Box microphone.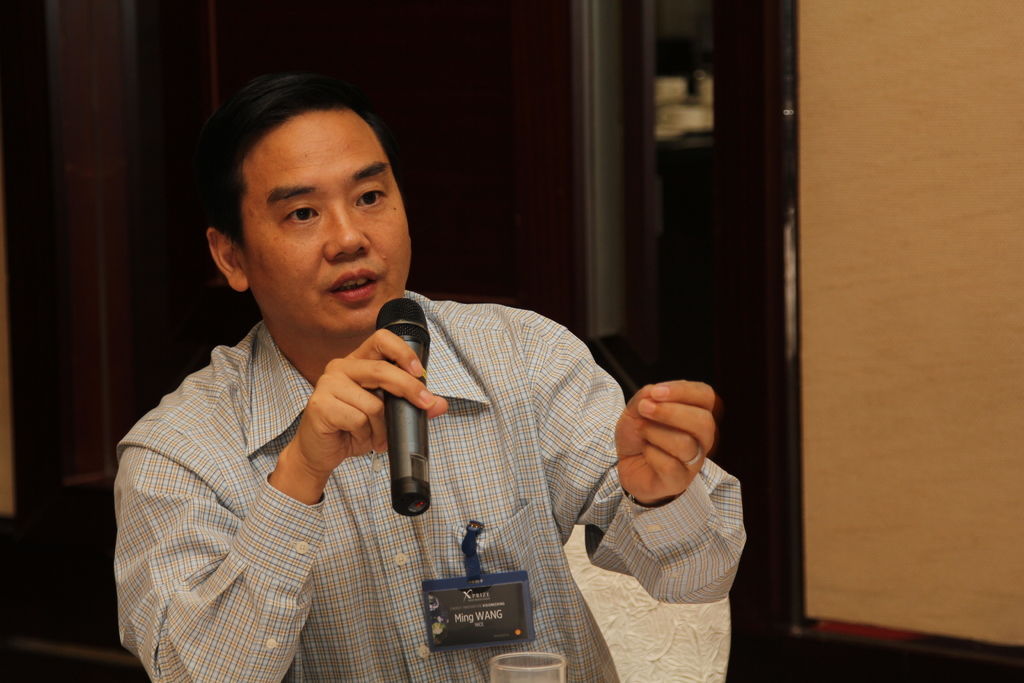
<region>348, 340, 451, 529</region>.
